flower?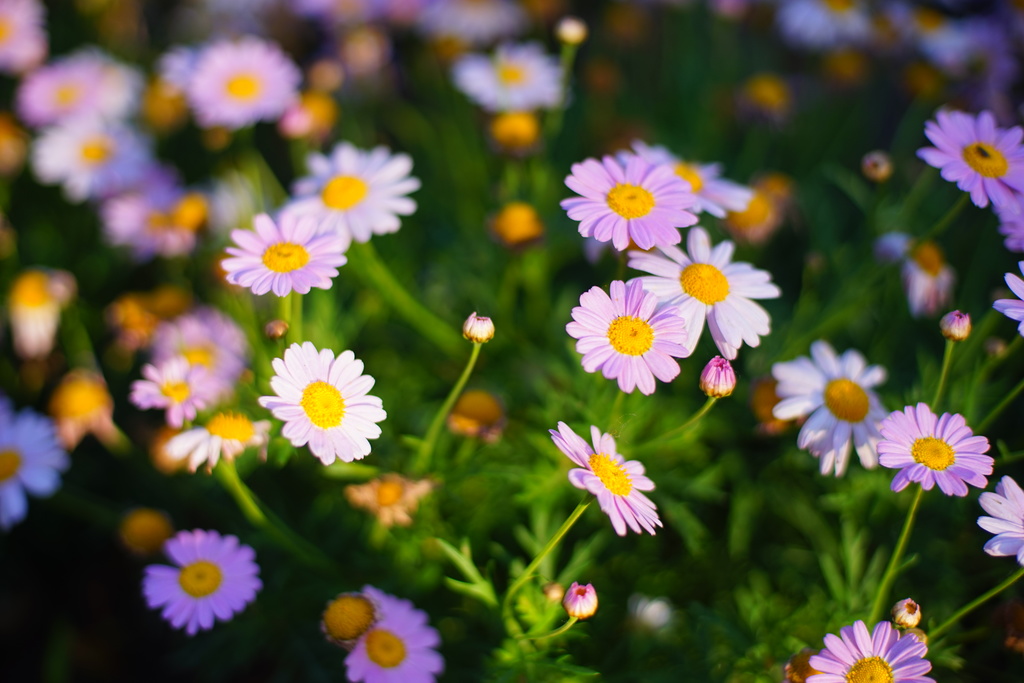
991:262:1023:332
